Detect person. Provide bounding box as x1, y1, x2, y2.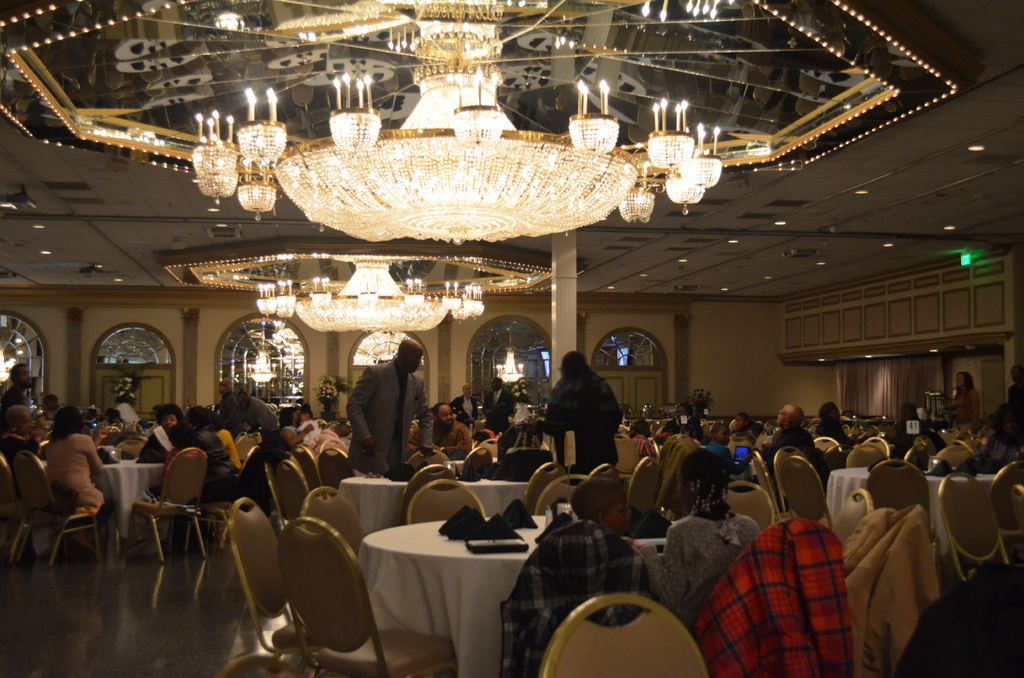
338, 336, 440, 470.
